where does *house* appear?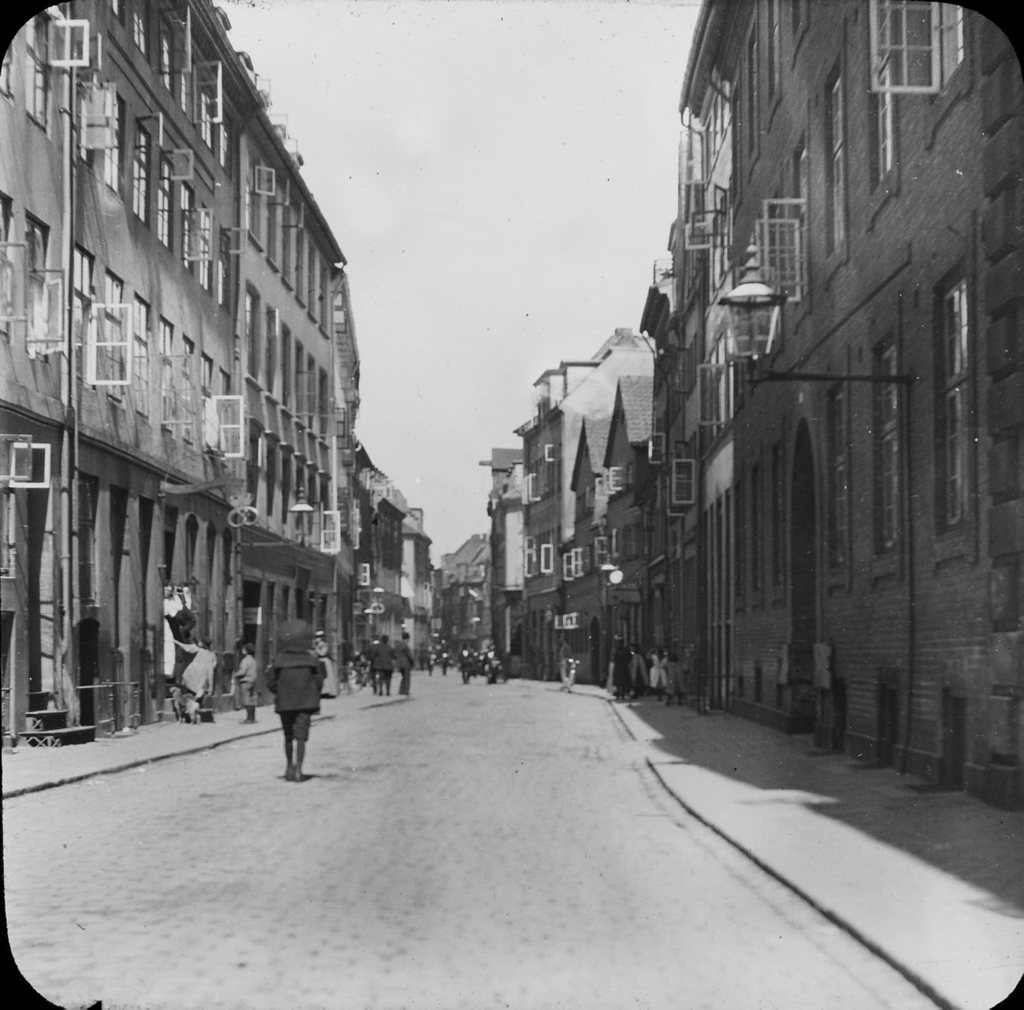
Appears at detection(339, 459, 445, 693).
